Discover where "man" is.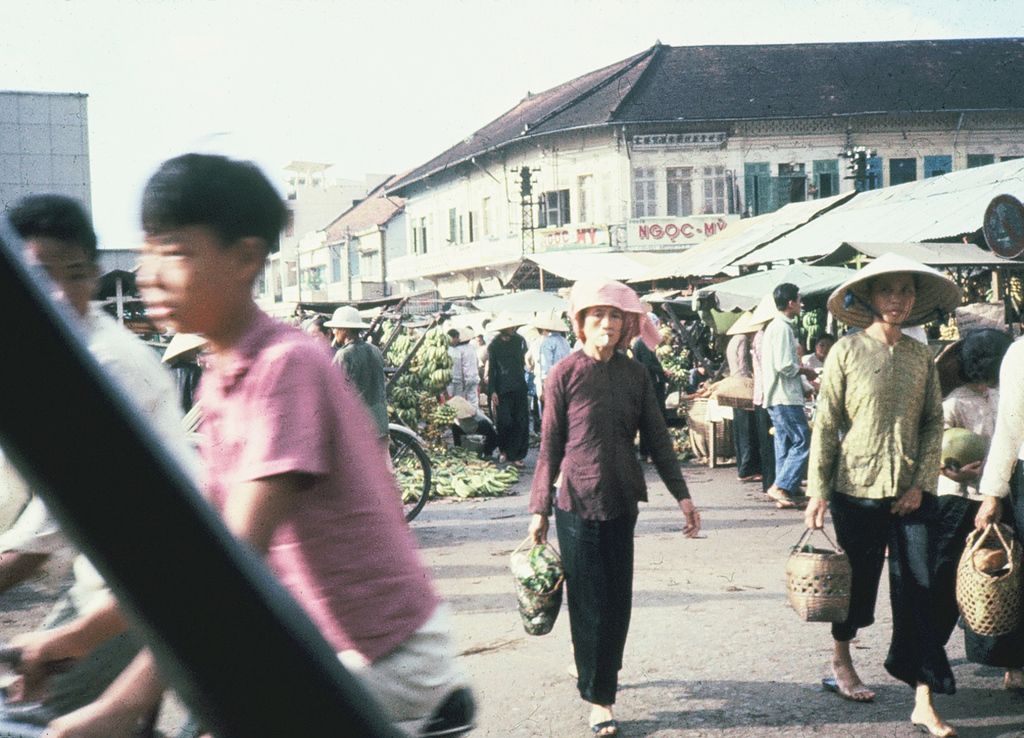
Discovered at 330/305/405/528.
